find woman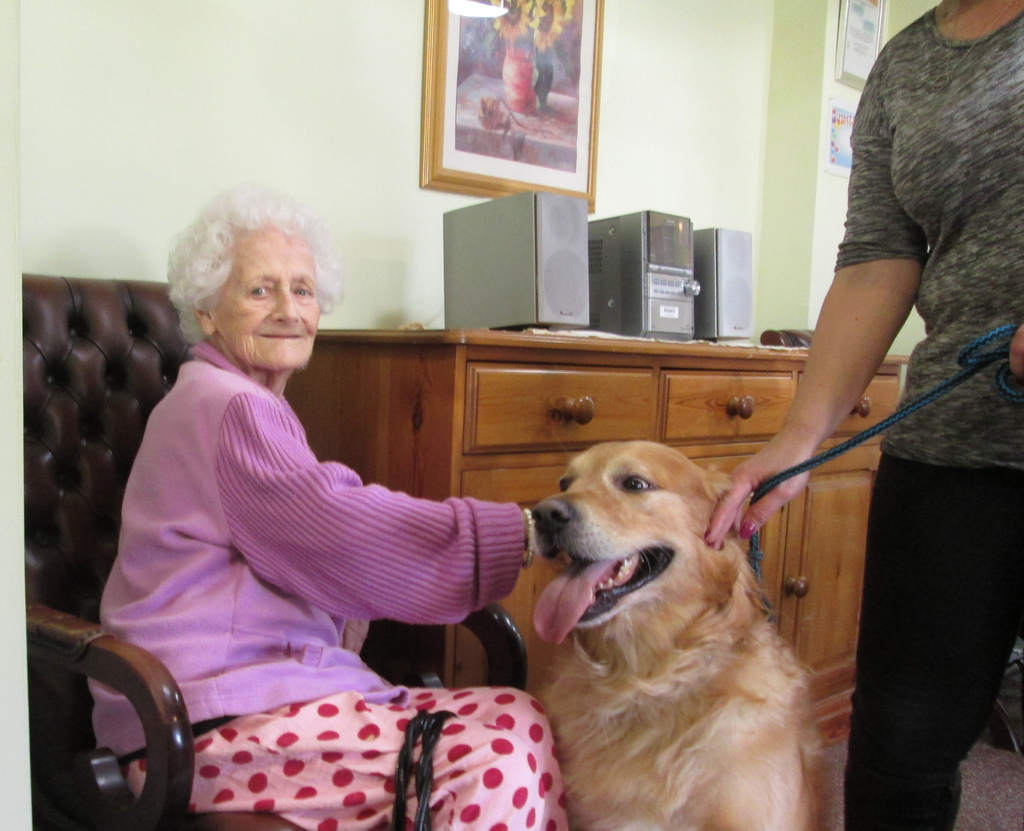
box=[703, 0, 1023, 830]
